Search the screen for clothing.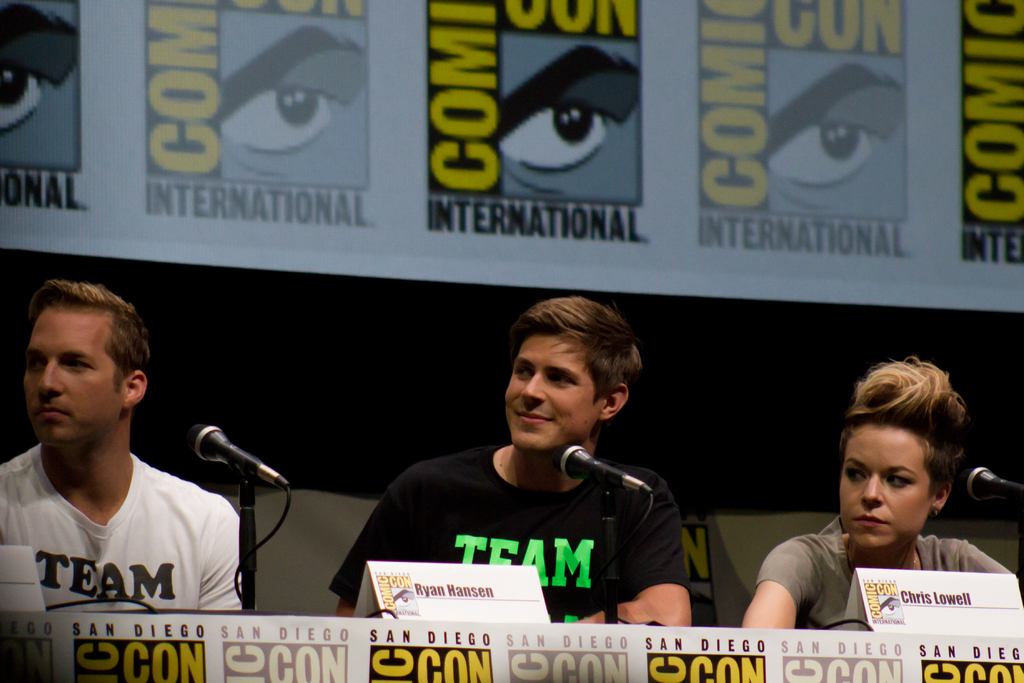
Found at BBox(2, 419, 241, 623).
